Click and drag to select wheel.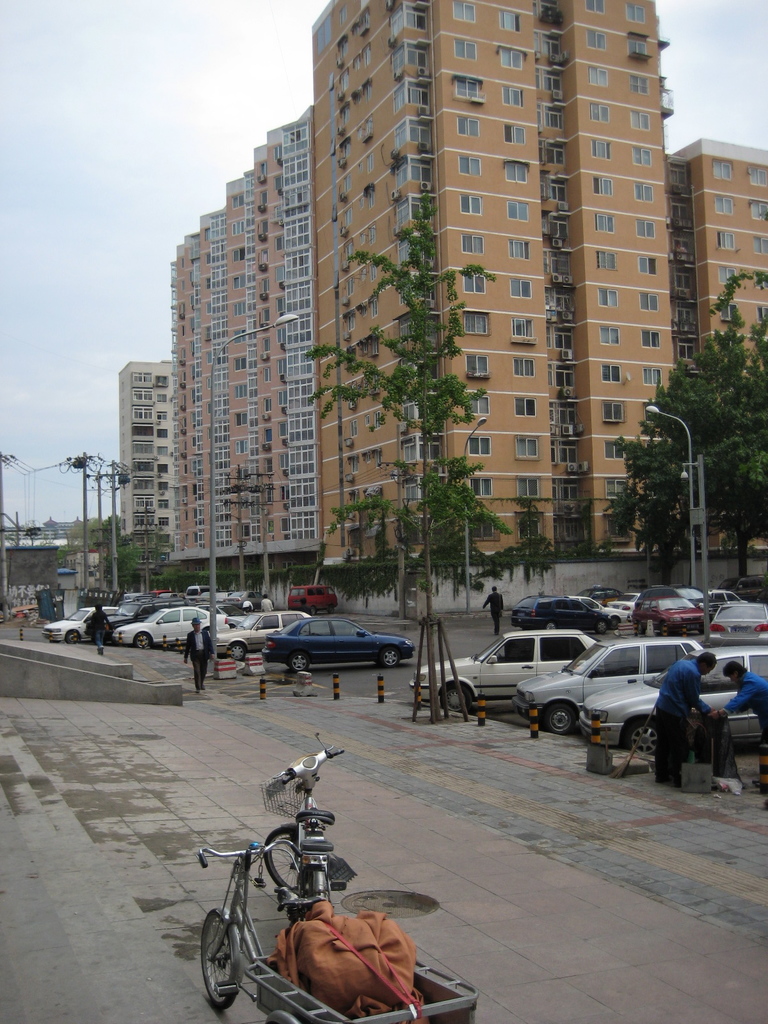
Selection: left=63, top=627, right=83, bottom=644.
